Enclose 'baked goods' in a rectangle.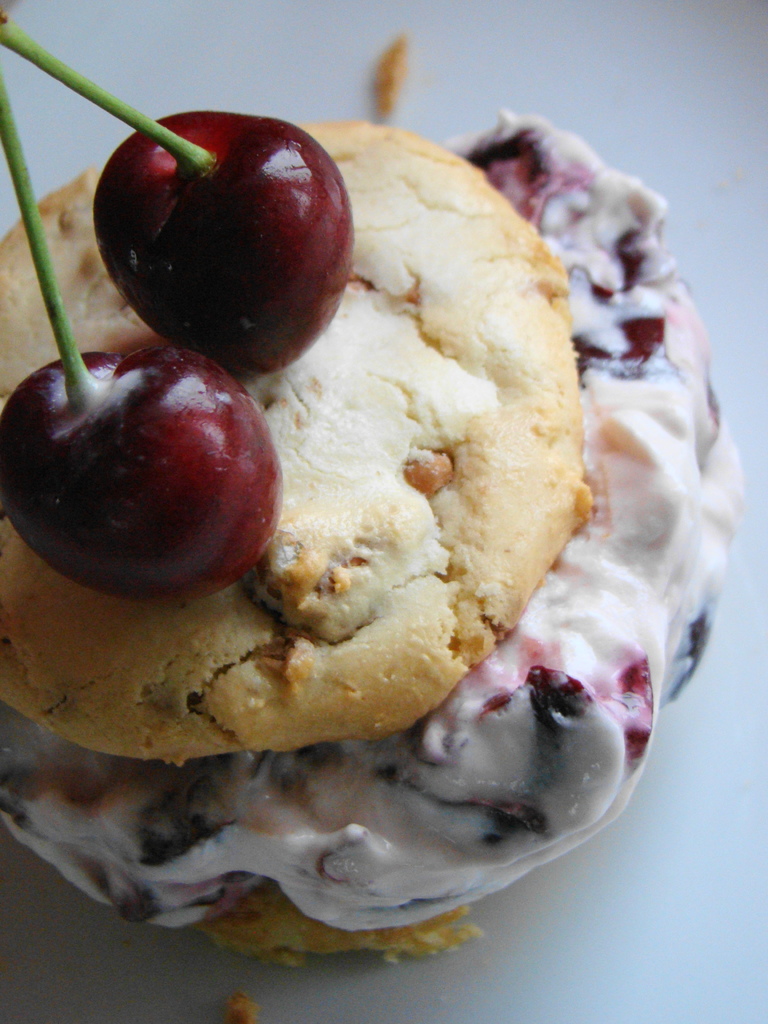
<box>366,29,408,114</box>.
